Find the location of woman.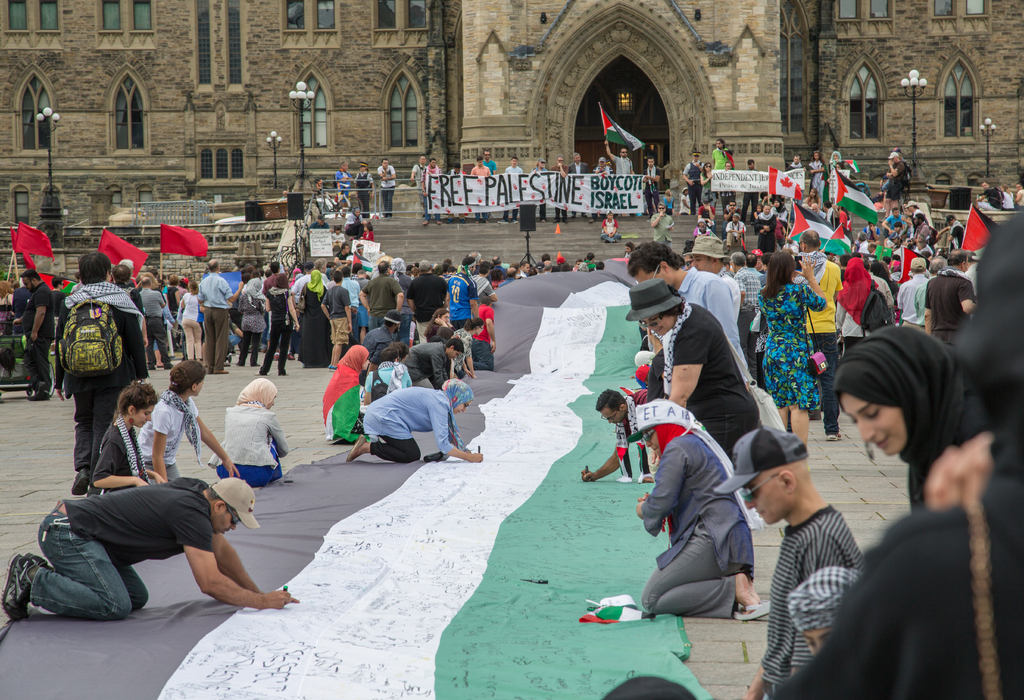
Location: 355 162 372 219.
